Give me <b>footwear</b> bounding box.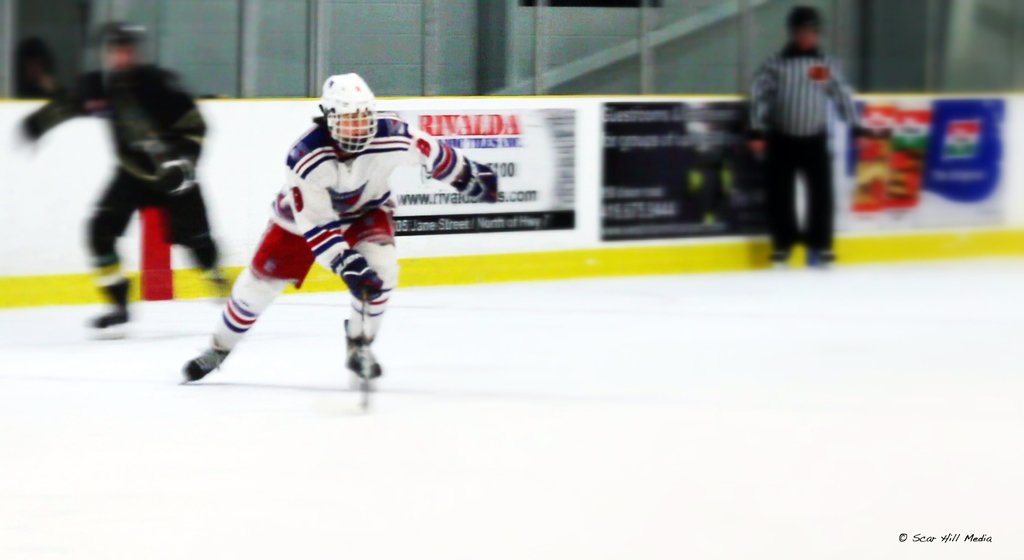
<box>174,321,237,379</box>.
